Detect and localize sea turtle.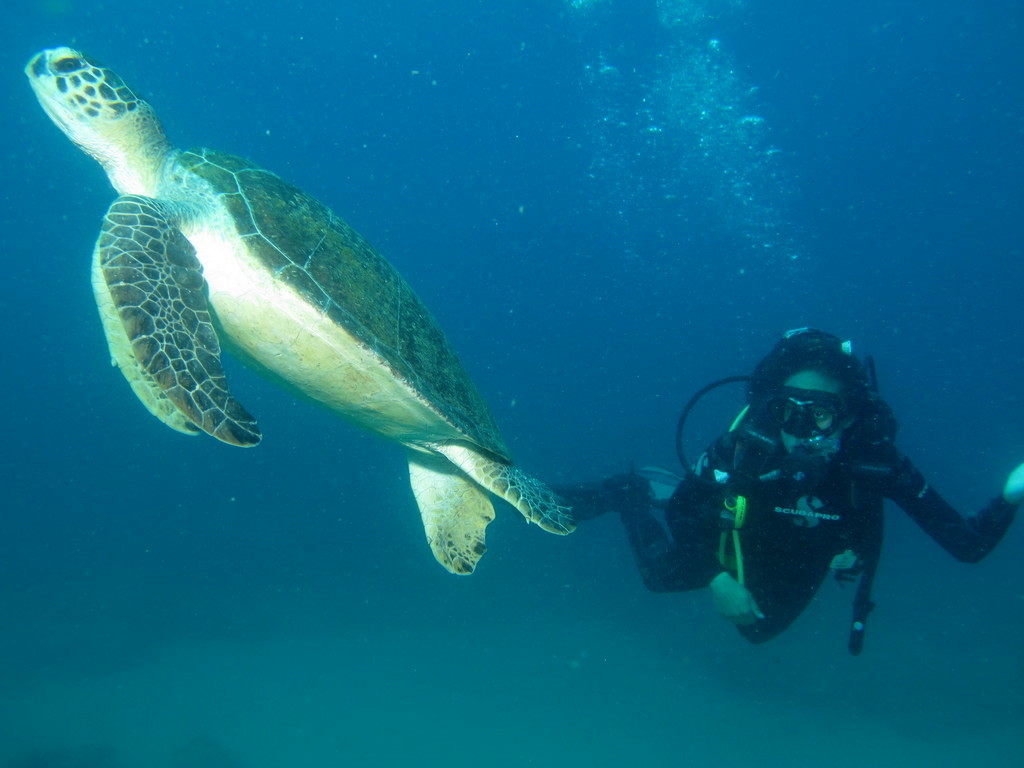
Localized at pyautogui.locateOnScreen(16, 39, 598, 578).
